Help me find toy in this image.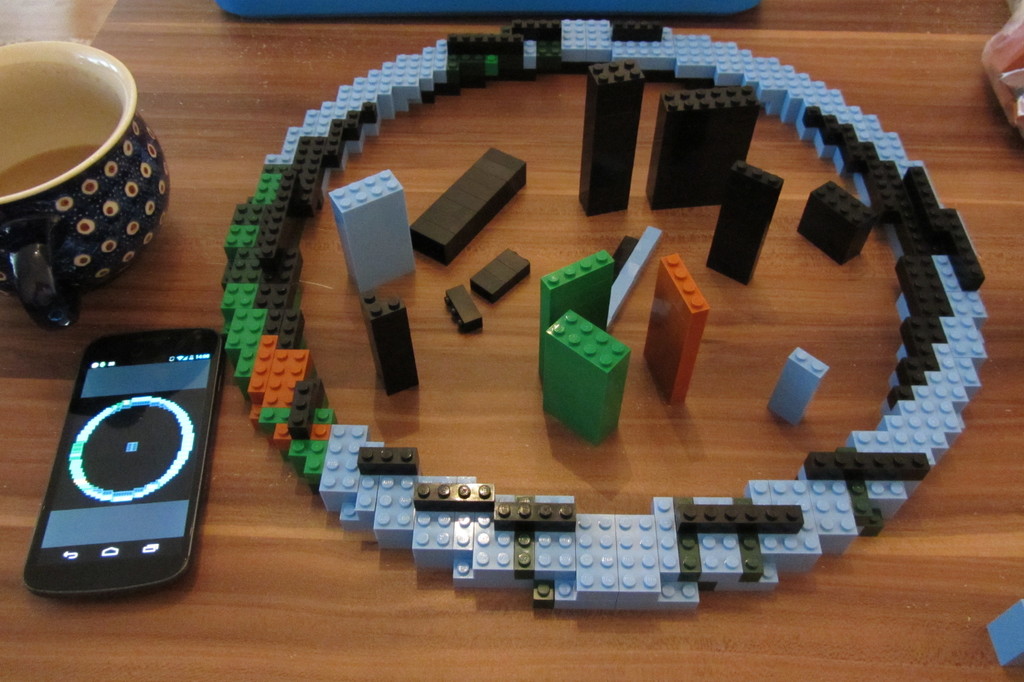
Found it: 358, 293, 419, 404.
